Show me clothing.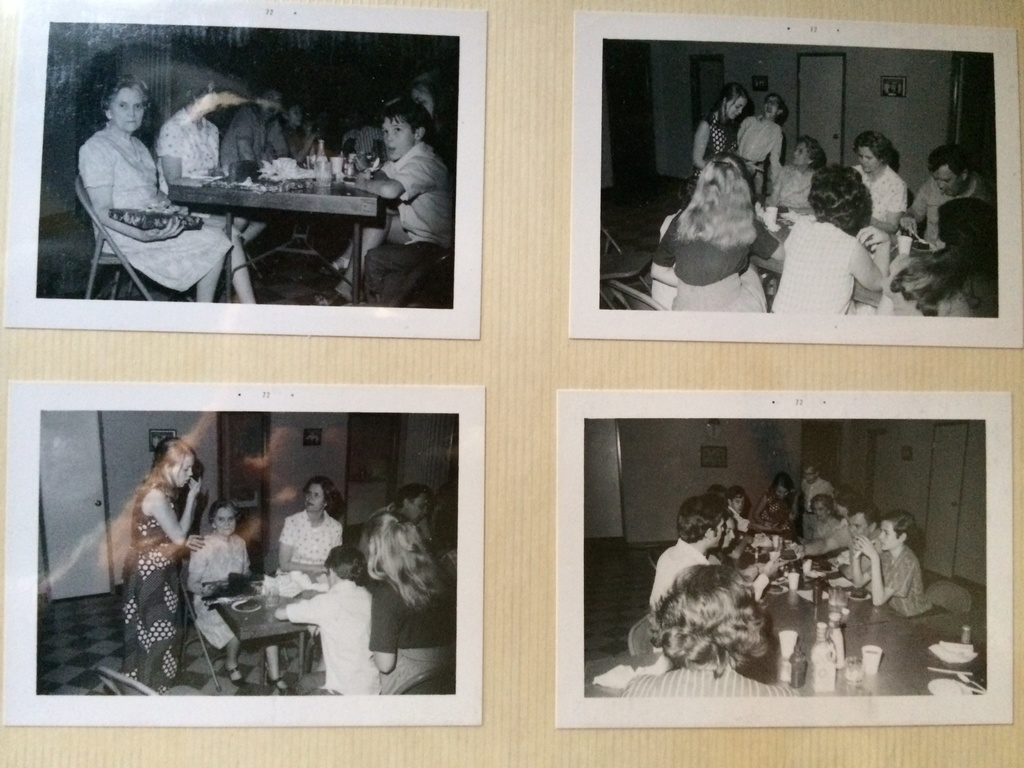
clothing is here: locate(846, 161, 907, 225).
